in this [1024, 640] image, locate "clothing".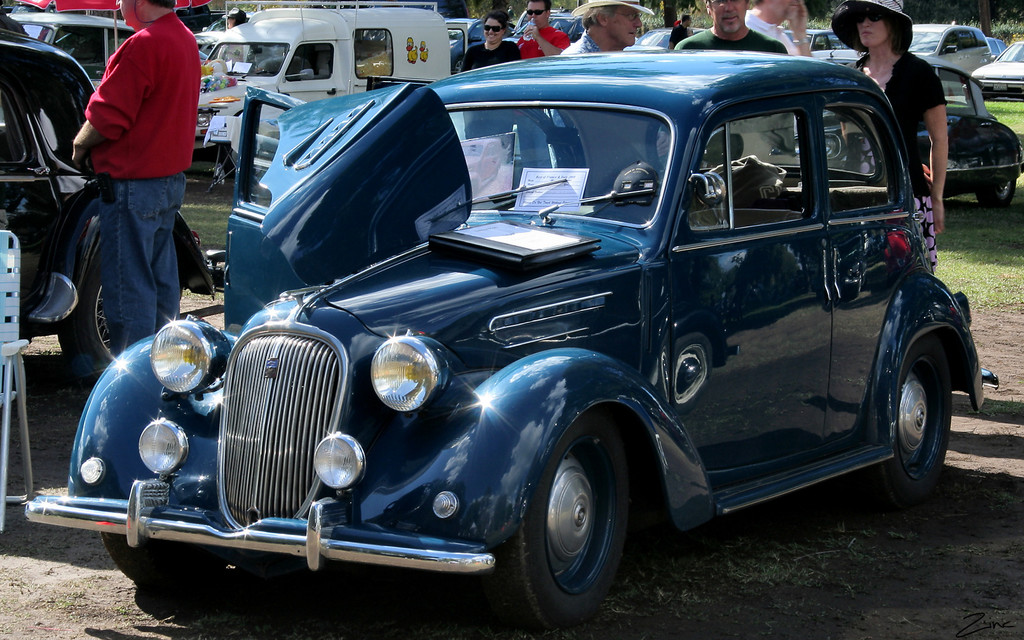
Bounding box: box=[747, 8, 799, 58].
